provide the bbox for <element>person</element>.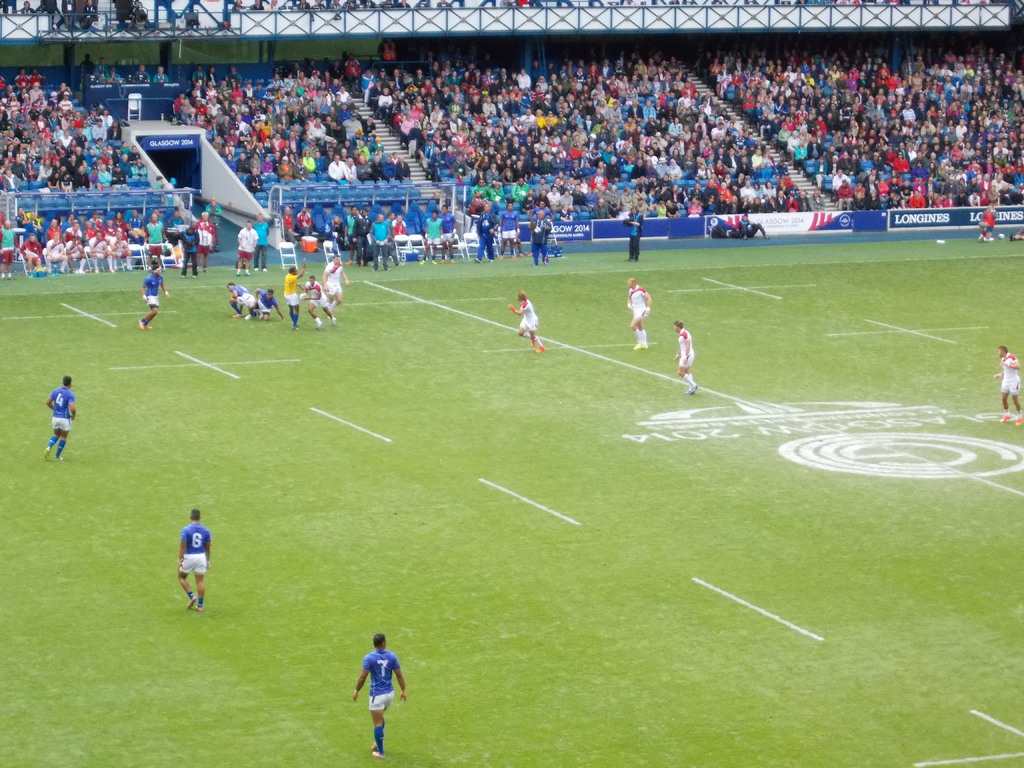
(left=296, top=270, right=339, bottom=327).
